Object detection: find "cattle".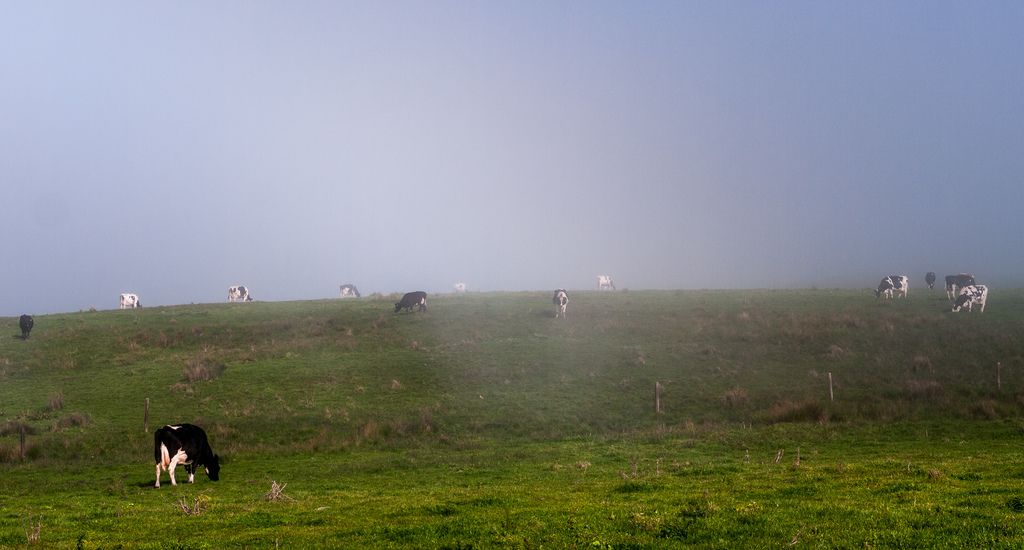
crop(953, 283, 986, 312).
